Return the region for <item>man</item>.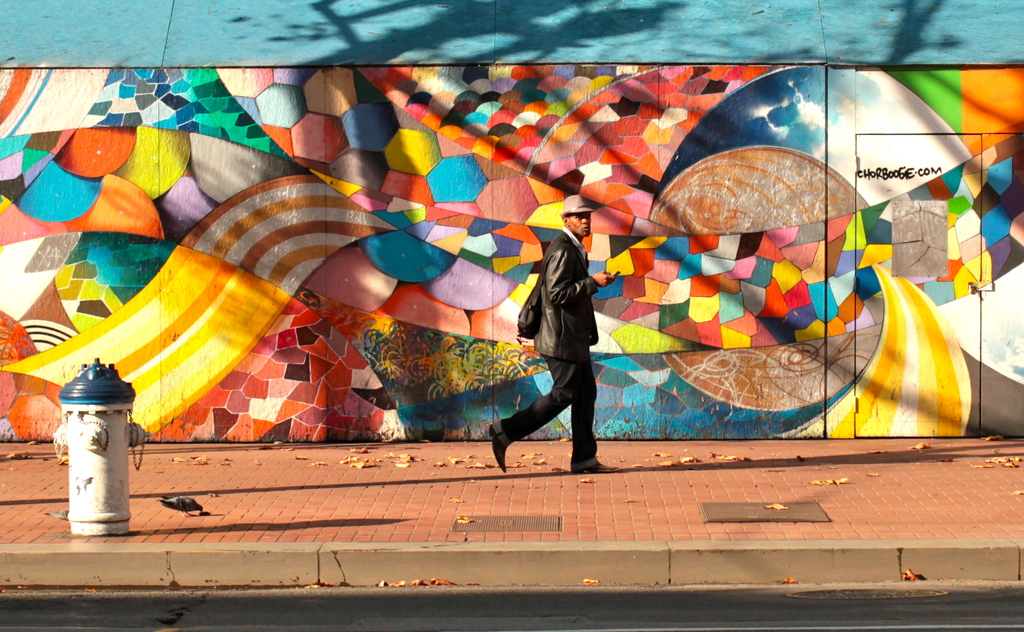
(x1=485, y1=192, x2=614, y2=474).
